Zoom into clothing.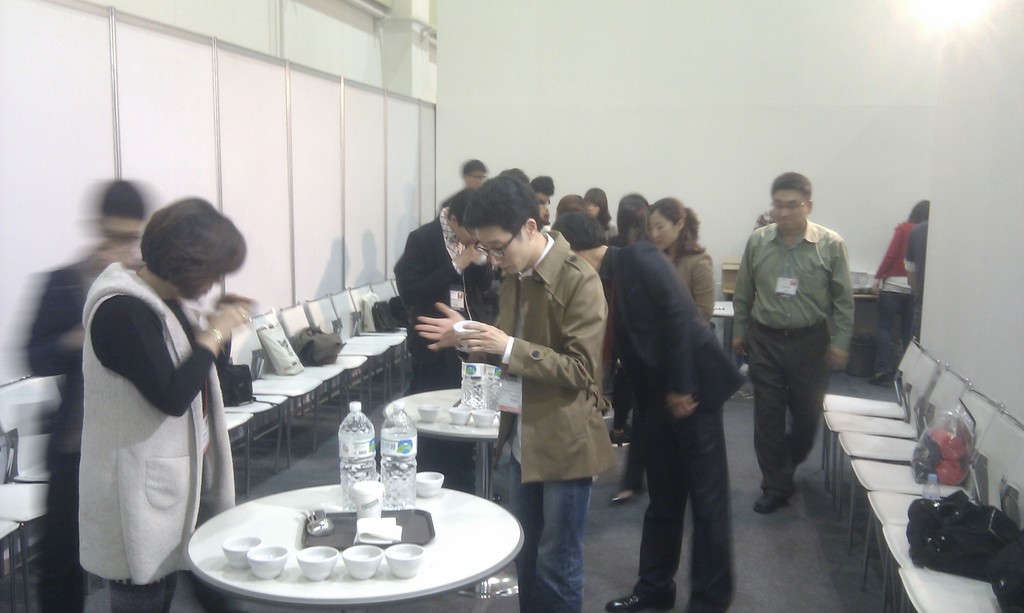
Zoom target: bbox(488, 229, 616, 608).
